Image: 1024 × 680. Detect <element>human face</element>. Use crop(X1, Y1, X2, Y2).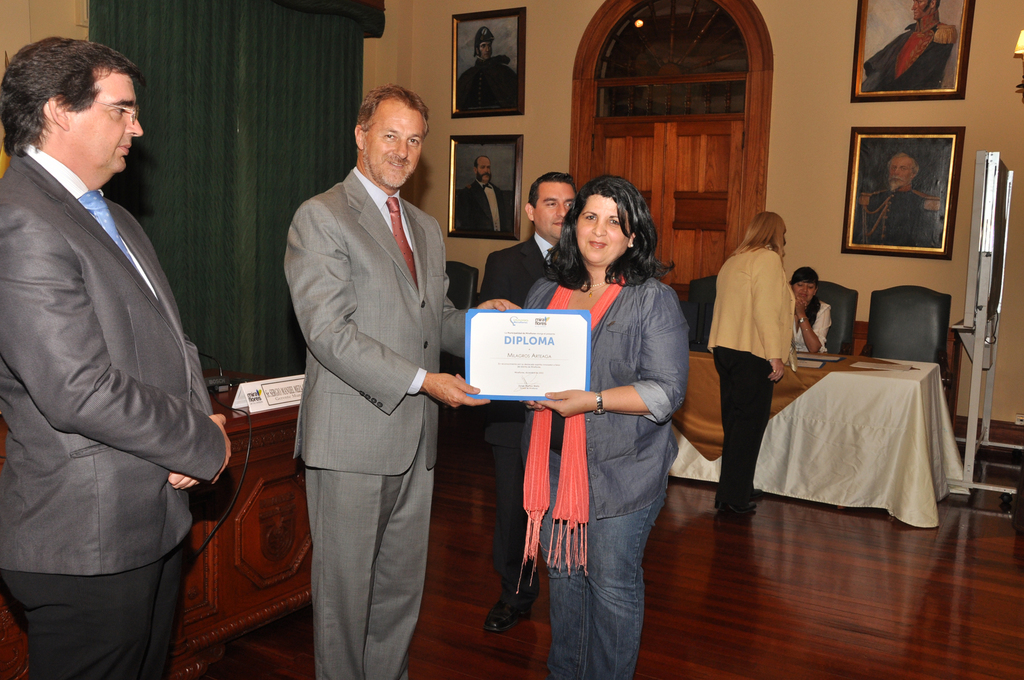
crop(367, 106, 422, 189).
